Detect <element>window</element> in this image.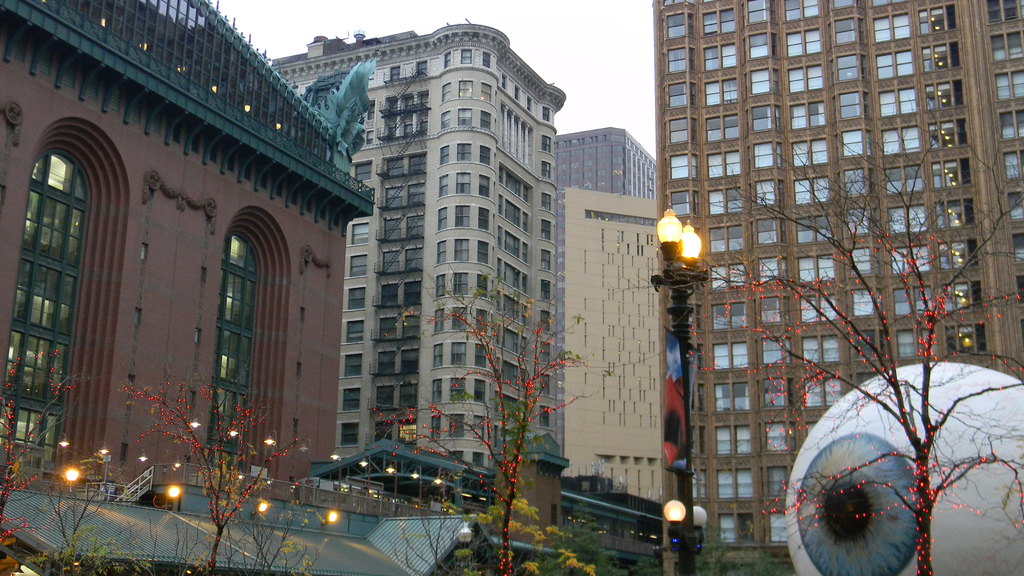
Detection: <bbox>843, 166, 868, 198</bbox>.
